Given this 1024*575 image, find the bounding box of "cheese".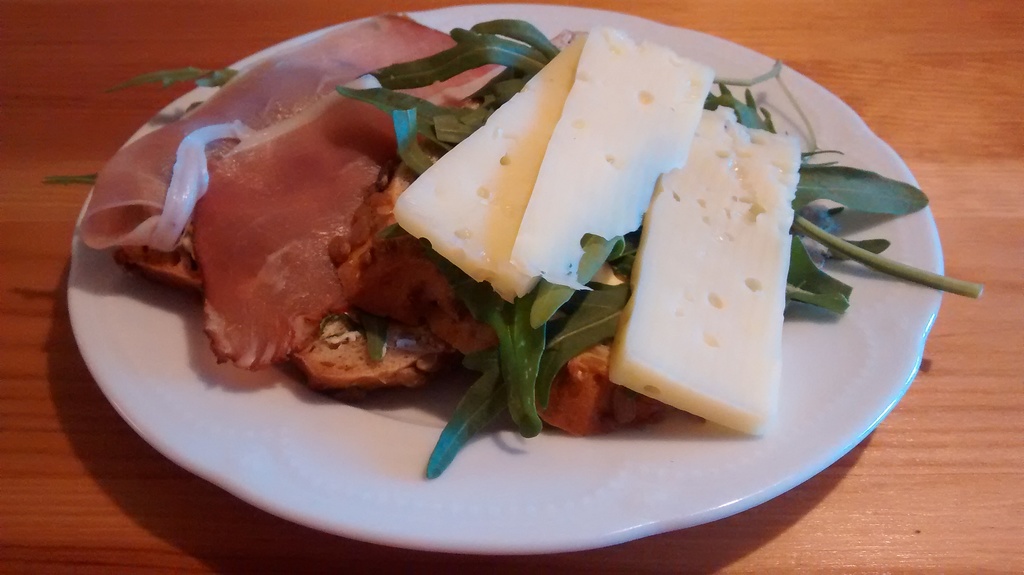
610:102:805:432.
